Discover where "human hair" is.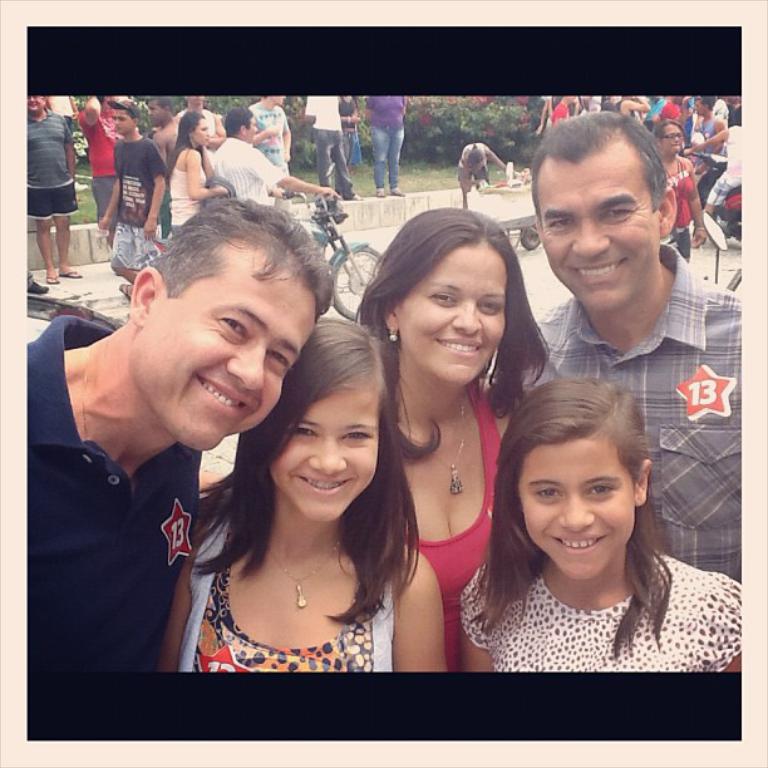
Discovered at bbox(142, 192, 339, 325).
